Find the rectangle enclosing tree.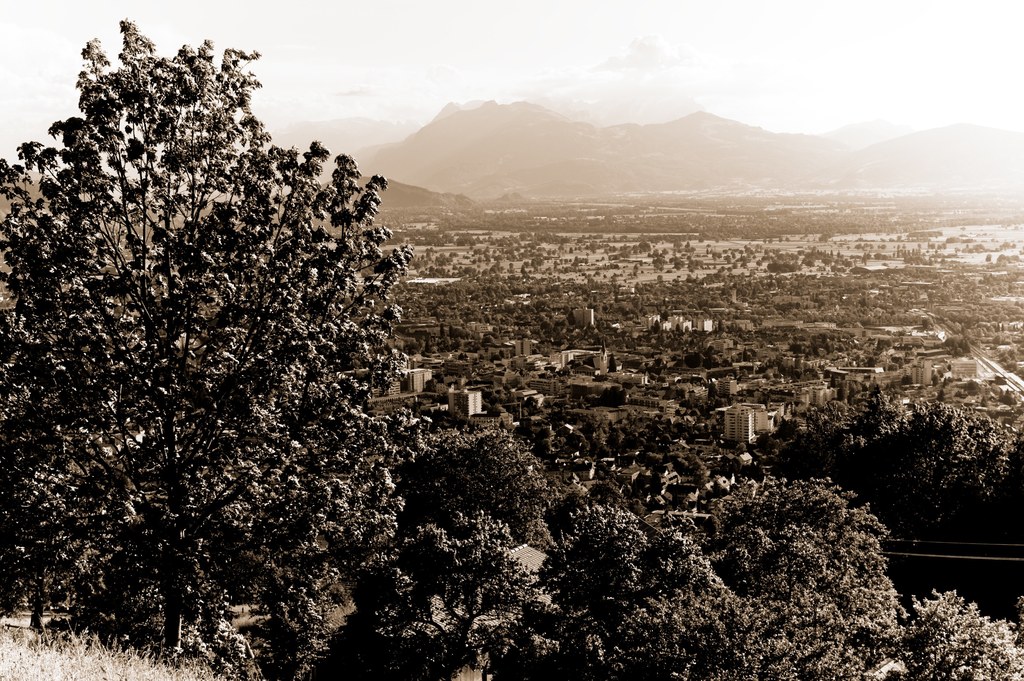
(697,480,886,581).
